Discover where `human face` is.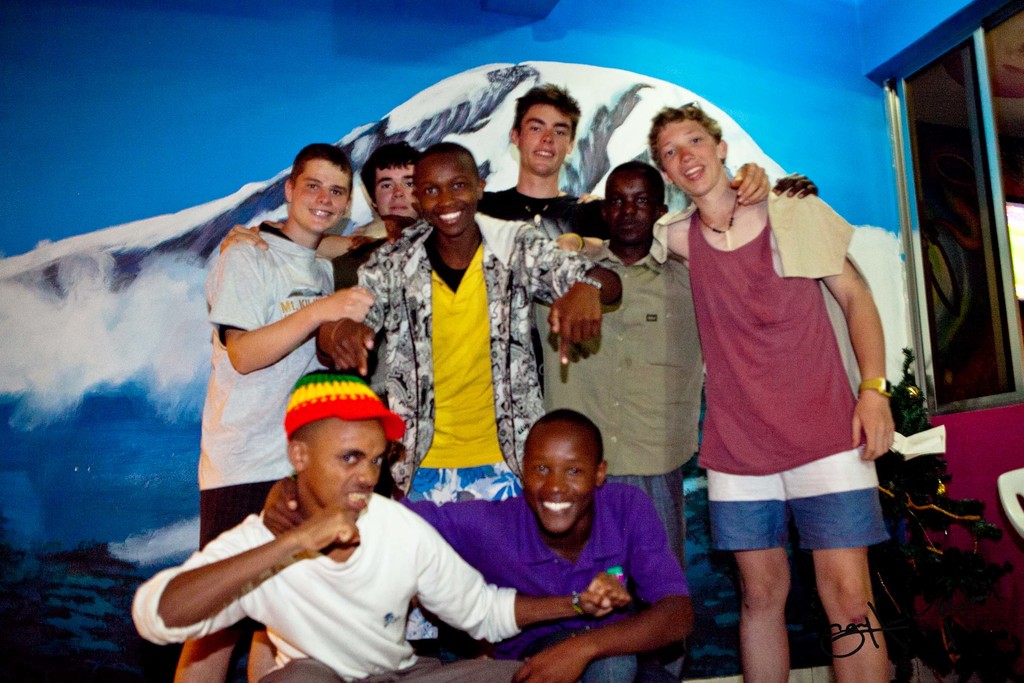
Discovered at 522:422:605:539.
